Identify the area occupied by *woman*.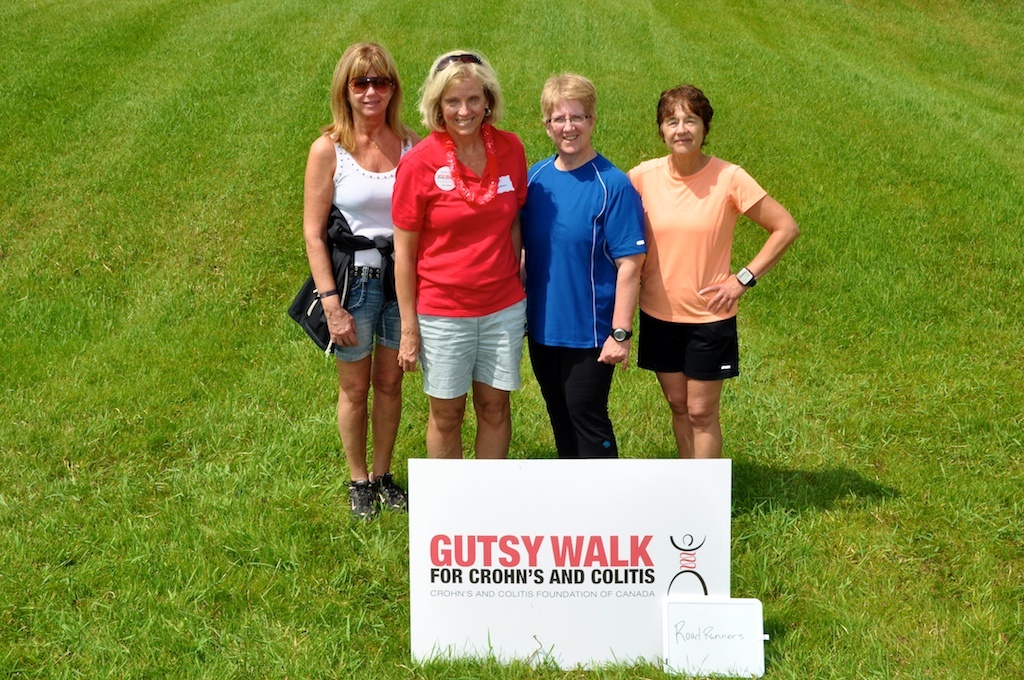
Area: 522,73,648,457.
